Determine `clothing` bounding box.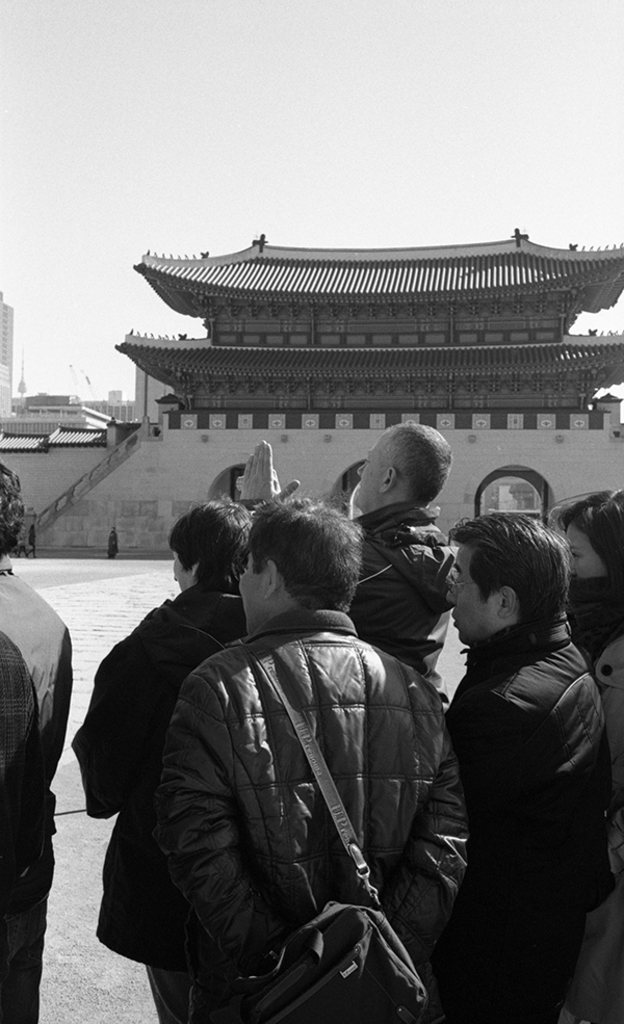
Determined: 345/496/456/711.
